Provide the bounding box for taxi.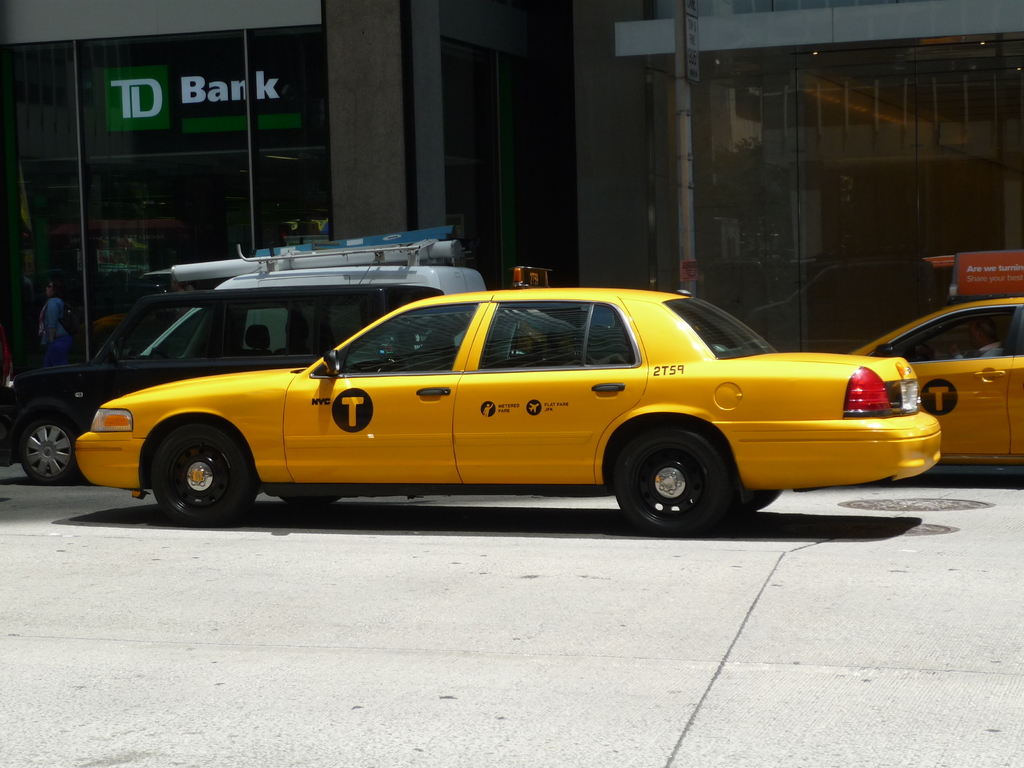
select_region(838, 300, 1023, 466).
